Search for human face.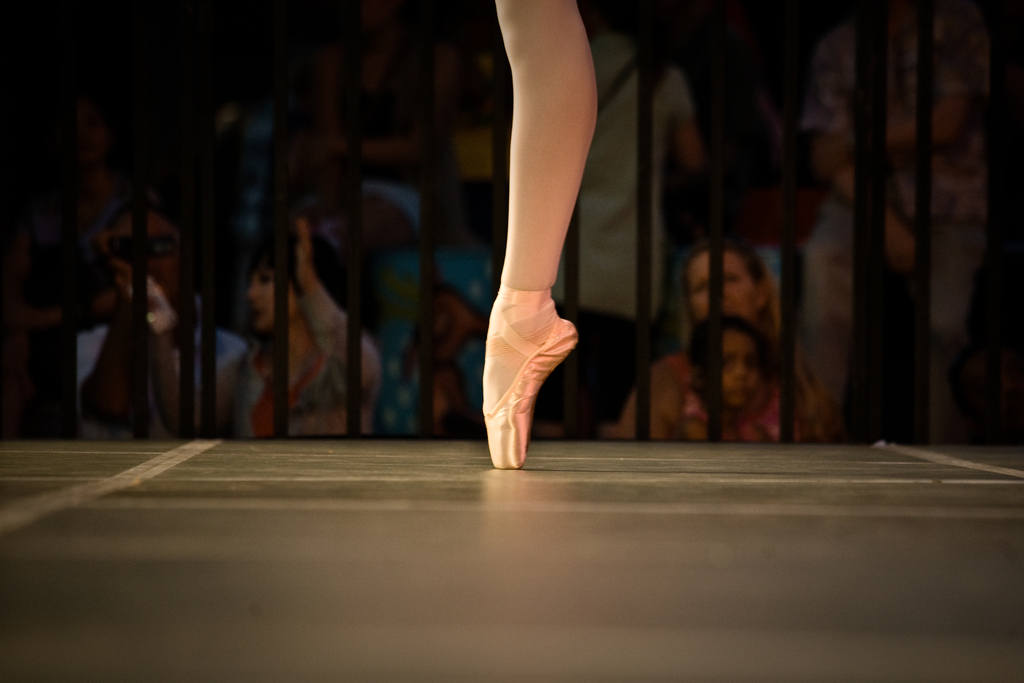
Found at box=[116, 214, 178, 287].
